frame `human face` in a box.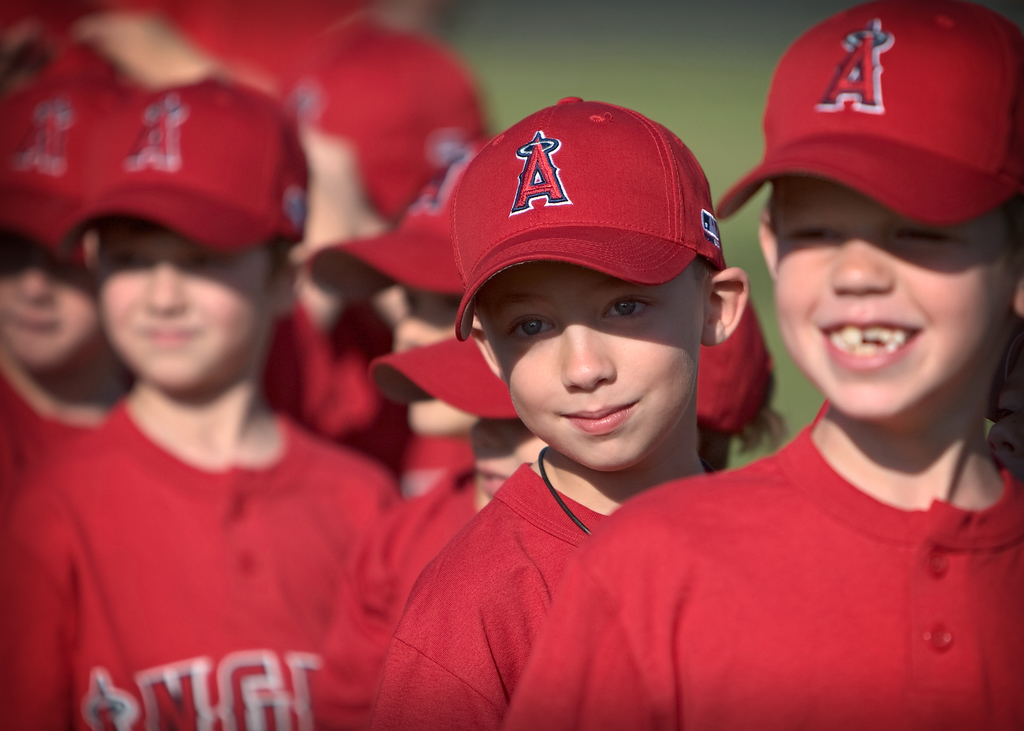
crop(470, 256, 706, 471).
